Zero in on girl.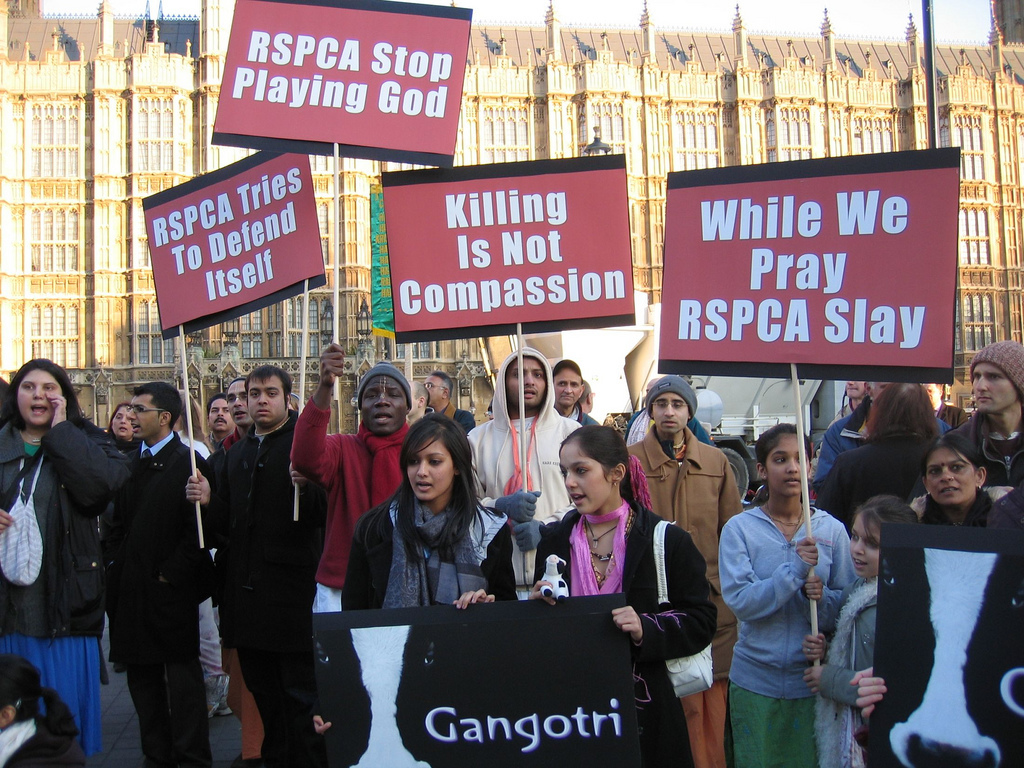
Zeroed in: (x1=803, y1=497, x2=926, y2=761).
